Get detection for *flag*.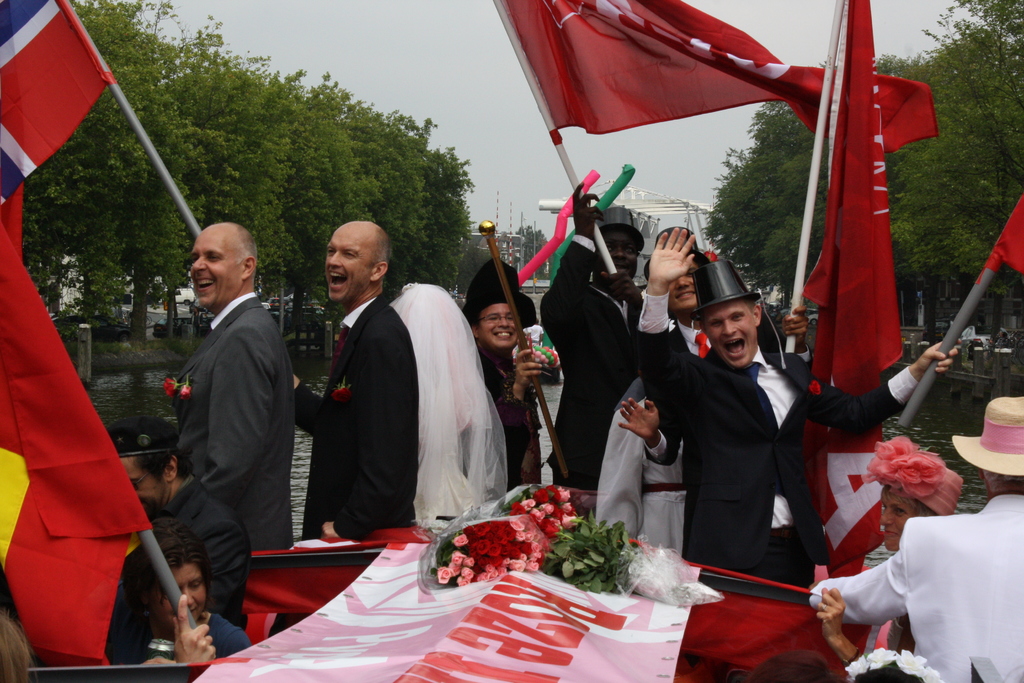
Detection: x1=497, y1=0, x2=944, y2=158.
